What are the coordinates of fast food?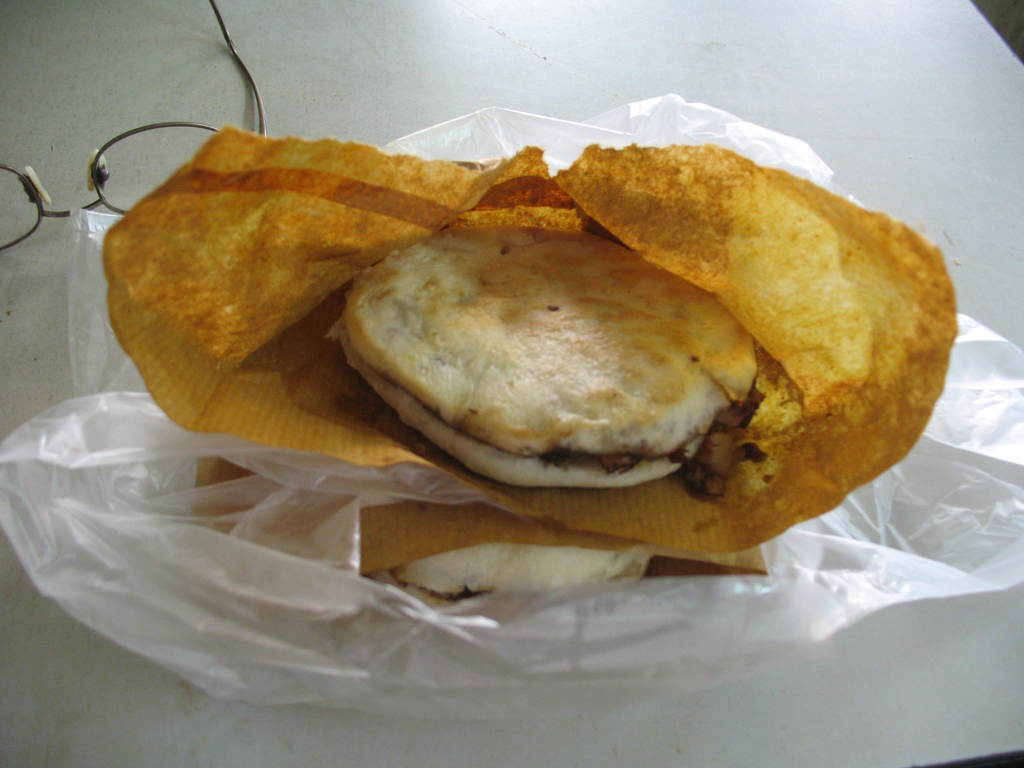
<box>202,76,945,533</box>.
